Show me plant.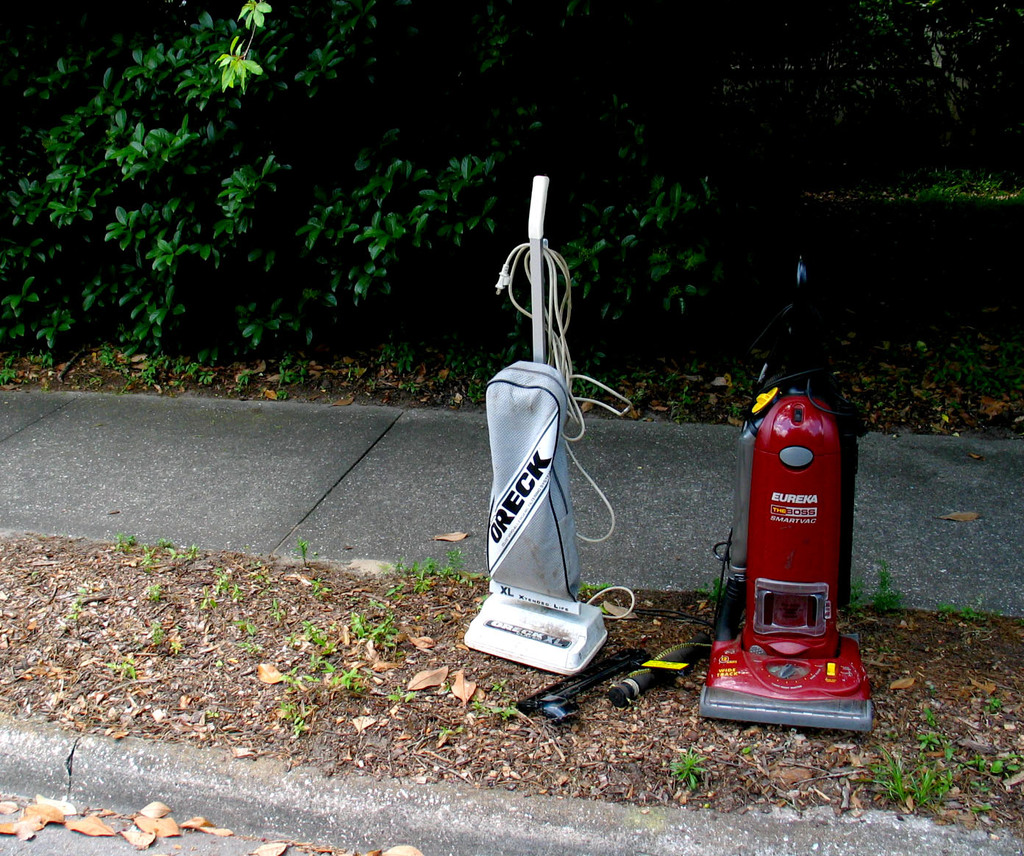
plant is here: pyautogui.locateOnScreen(309, 649, 327, 678).
